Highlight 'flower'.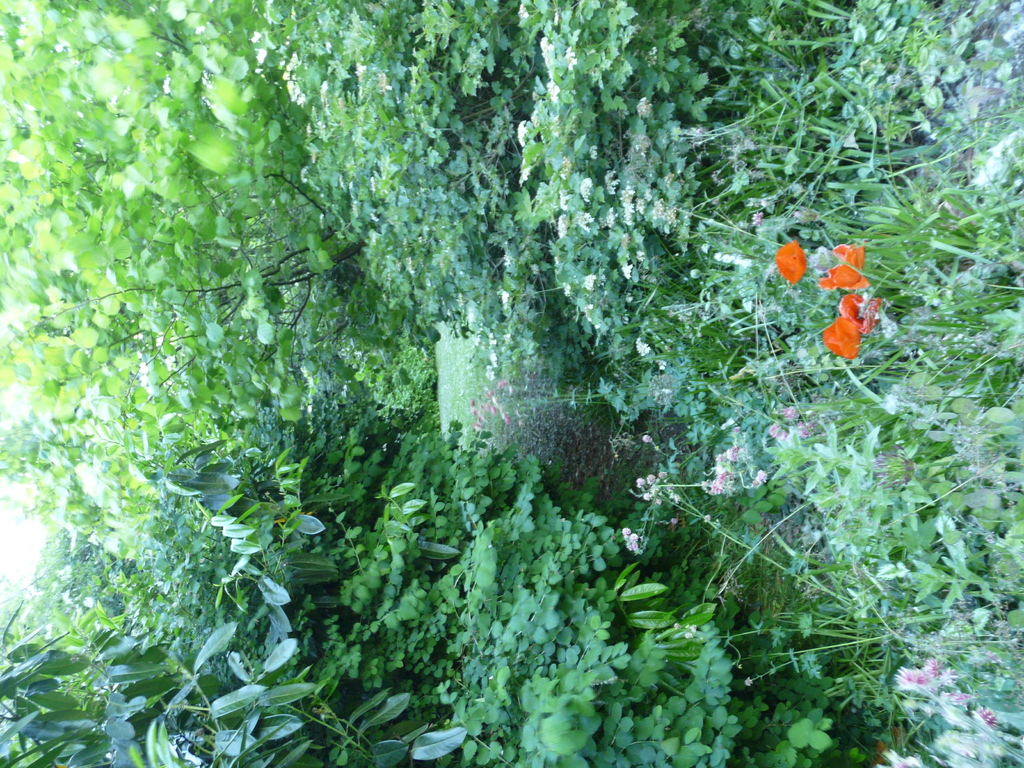
Highlighted region: BBox(819, 243, 876, 289).
